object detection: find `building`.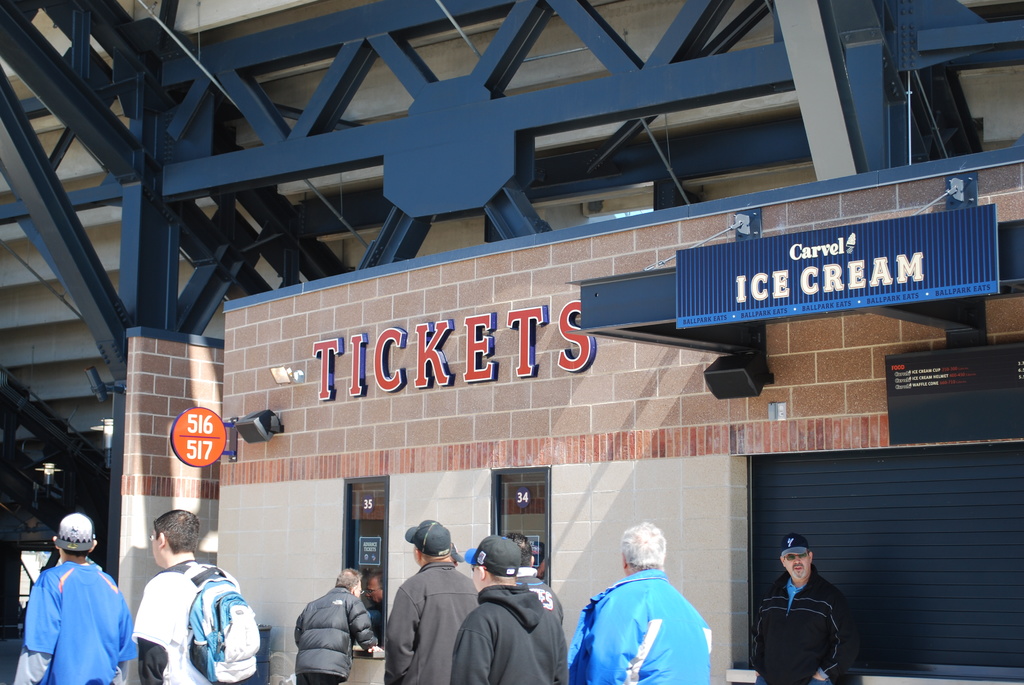
pyautogui.locateOnScreen(0, 0, 1023, 682).
